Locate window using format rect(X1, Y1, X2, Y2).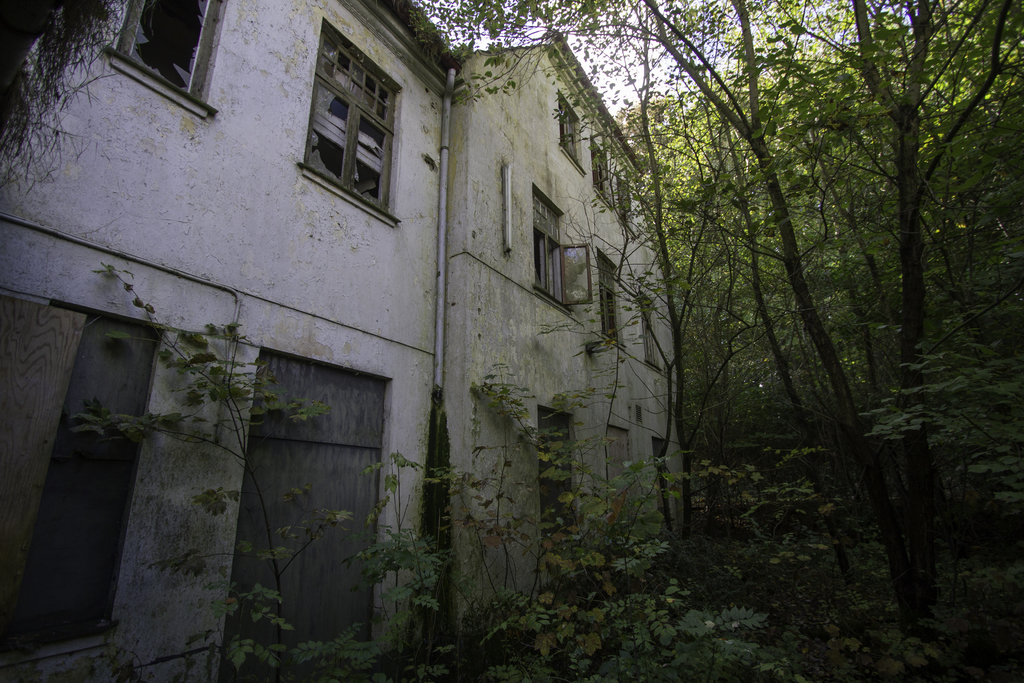
rect(635, 296, 656, 367).
